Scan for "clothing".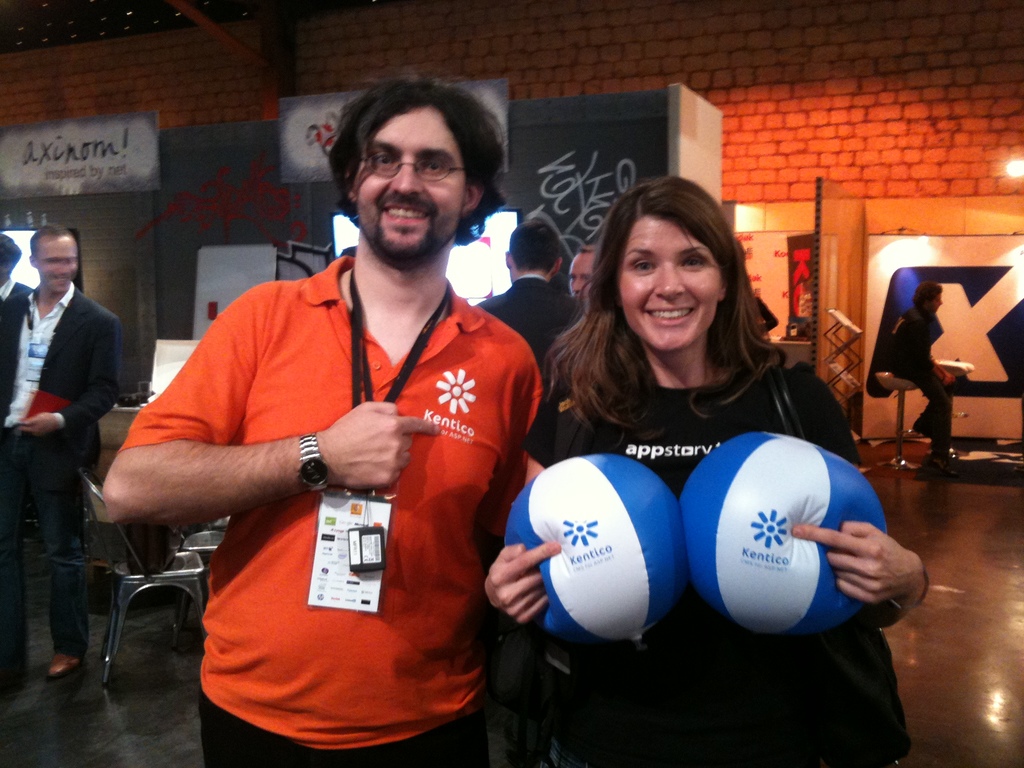
Scan result: box(520, 305, 874, 766).
